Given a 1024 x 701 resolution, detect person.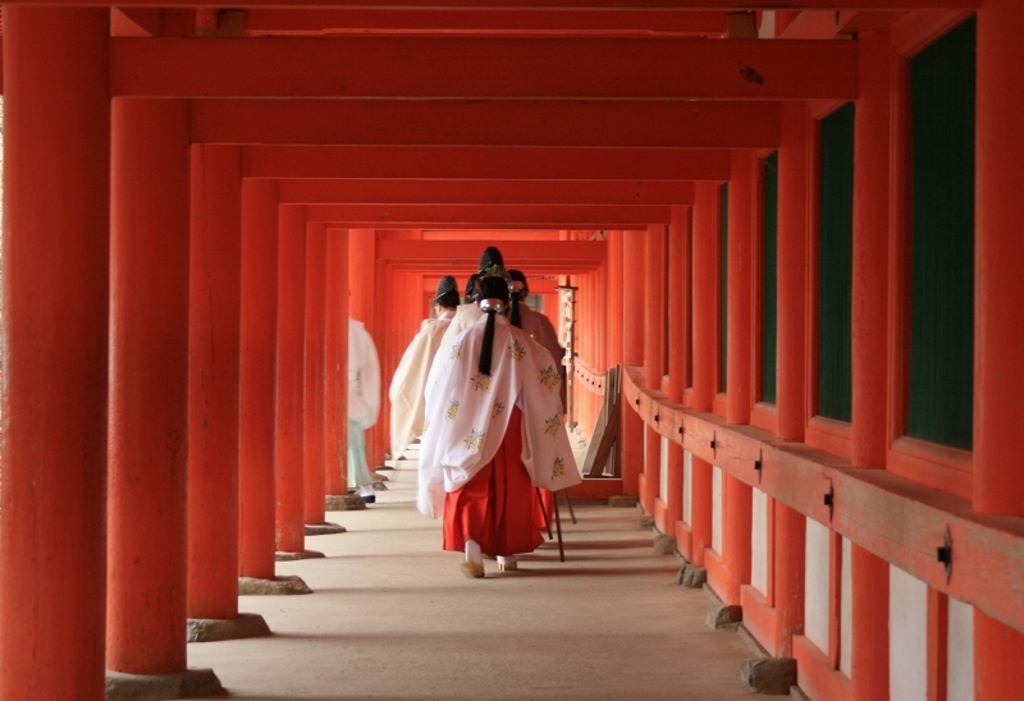
(498,267,570,422).
